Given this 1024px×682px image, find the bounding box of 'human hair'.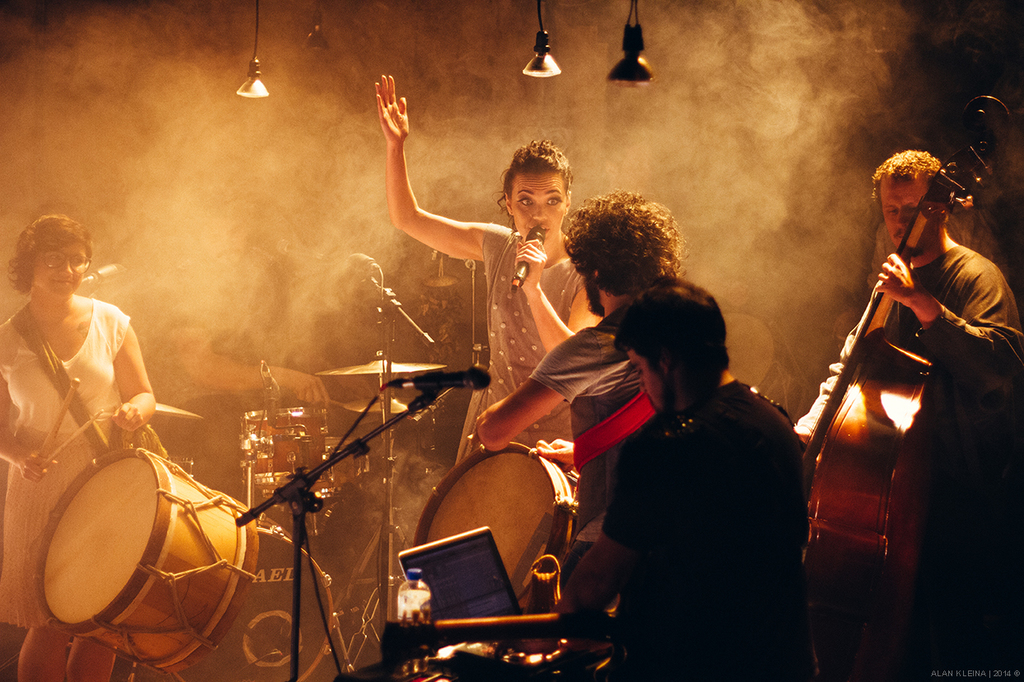
493/138/574/232.
